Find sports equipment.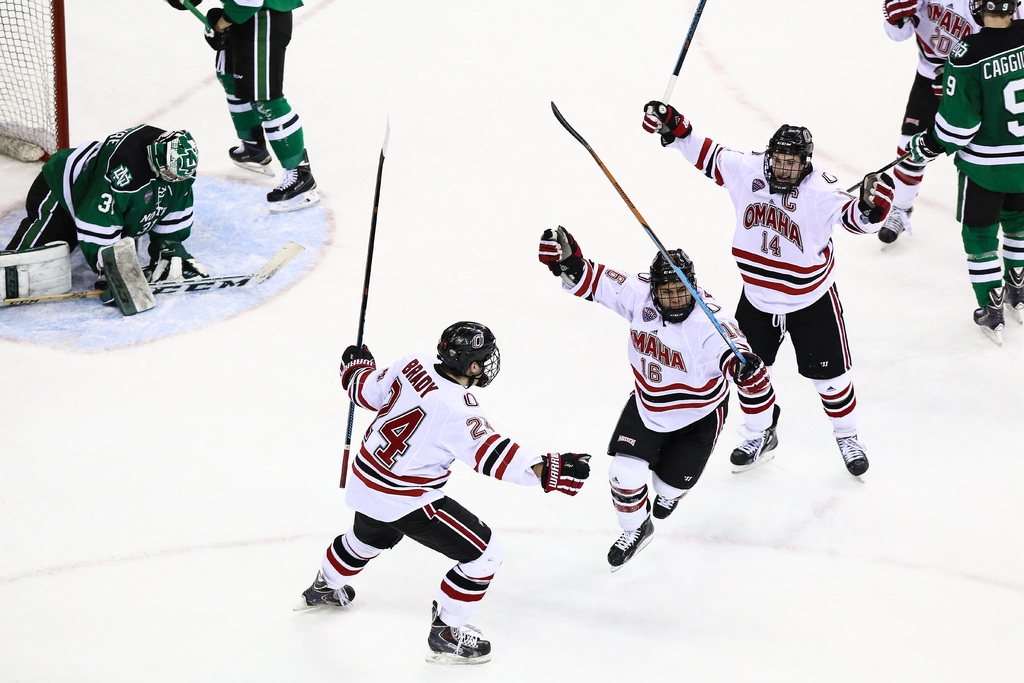
607/500/654/573.
